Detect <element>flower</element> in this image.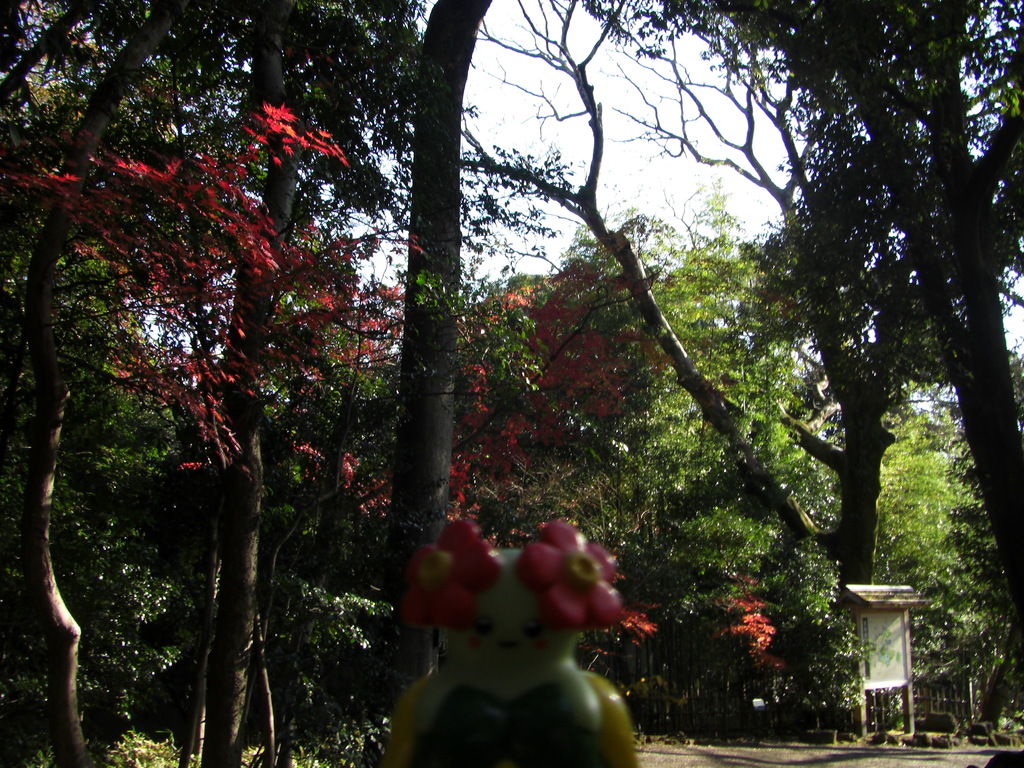
Detection: l=520, t=518, r=625, b=630.
